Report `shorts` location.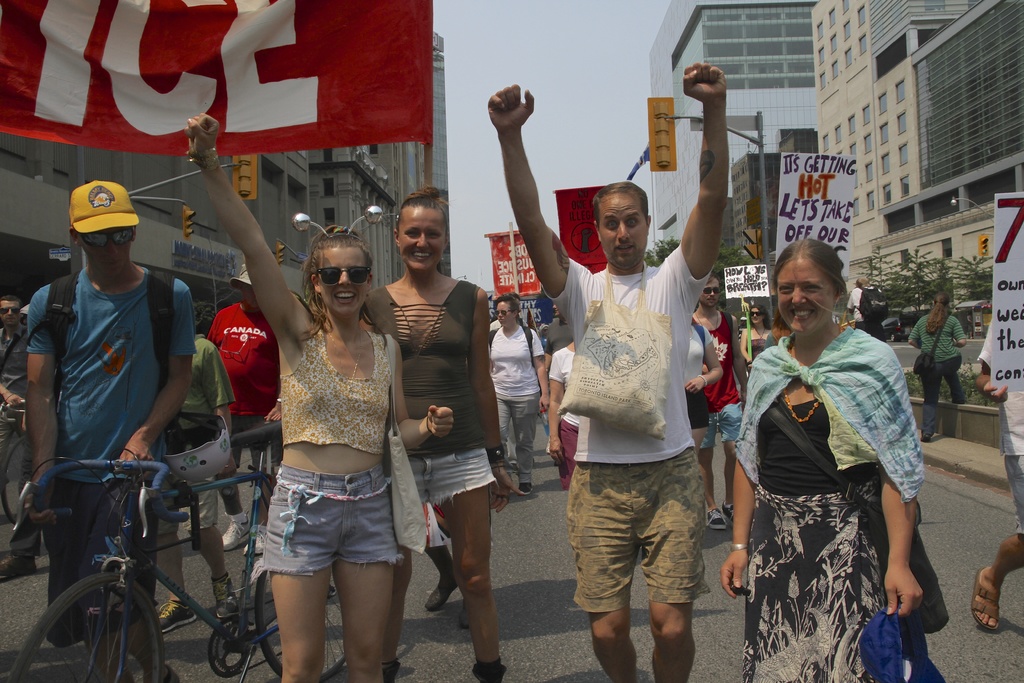
Report: {"x1": 164, "y1": 480, "x2": 219, "y2": 532}.
